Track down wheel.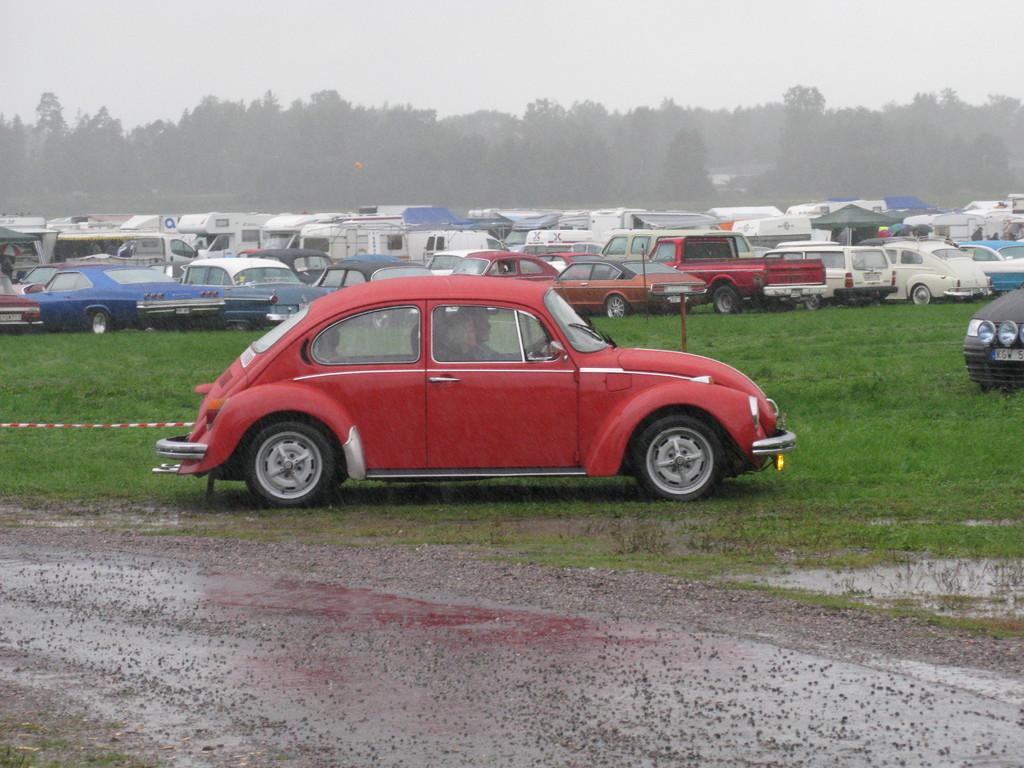
Tracked to [236,423,338,511].
